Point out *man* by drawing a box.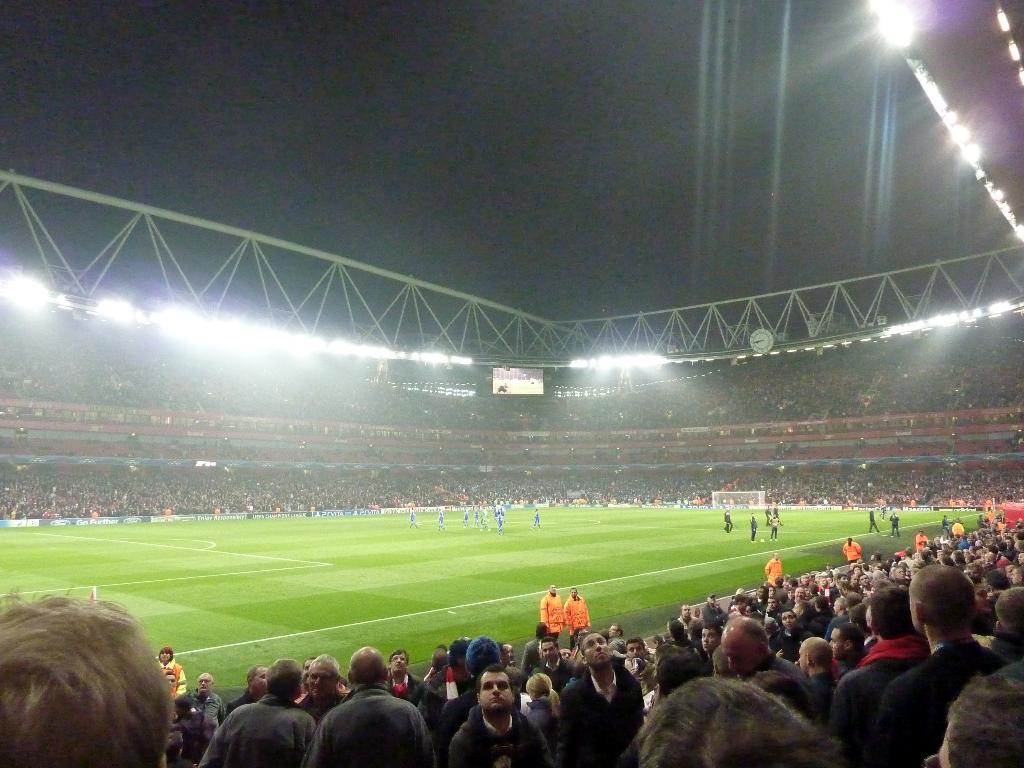
536, 582, 563, 645.
